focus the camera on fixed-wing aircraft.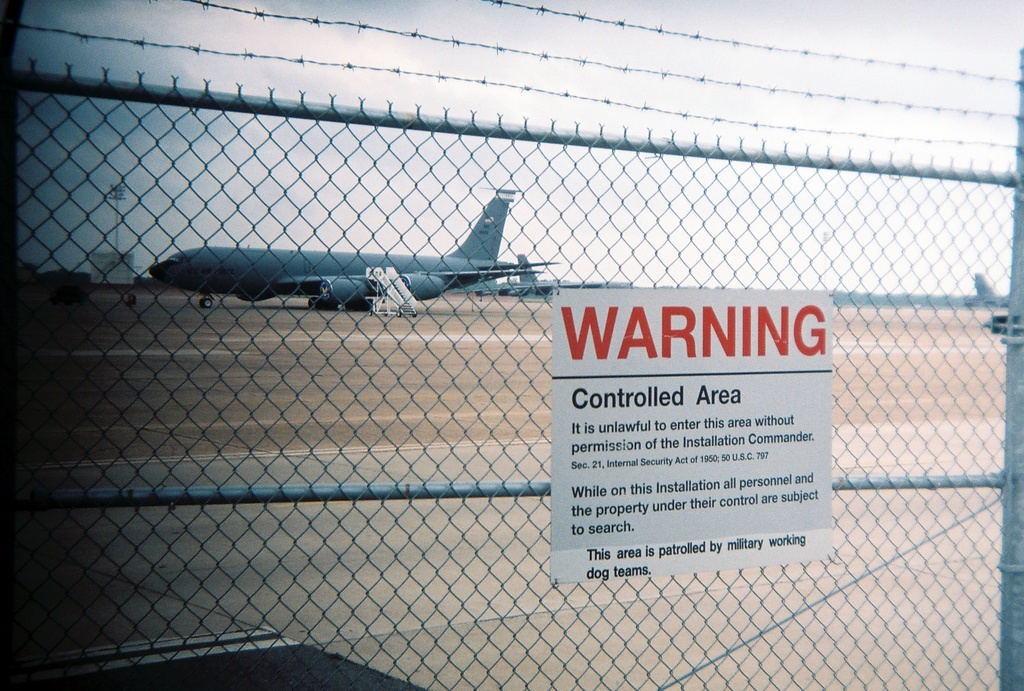
Focus region: (x1=147, y1=189, x2=569, y2=308).
